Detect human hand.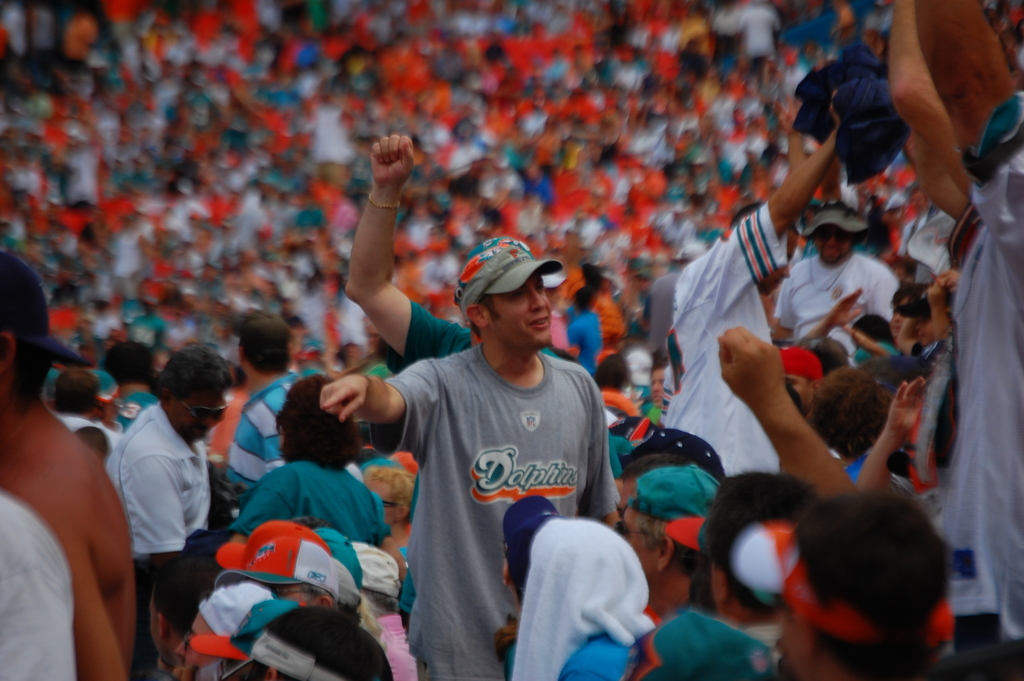
Detected at 885,375,929,440.
